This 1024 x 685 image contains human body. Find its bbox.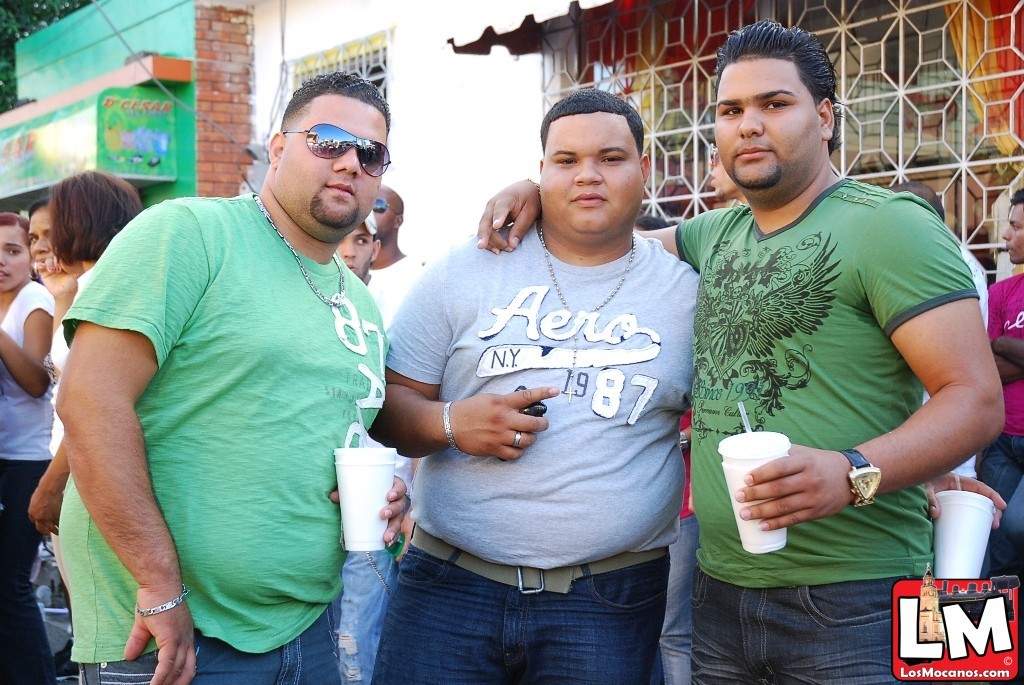
56:69:391:684.
